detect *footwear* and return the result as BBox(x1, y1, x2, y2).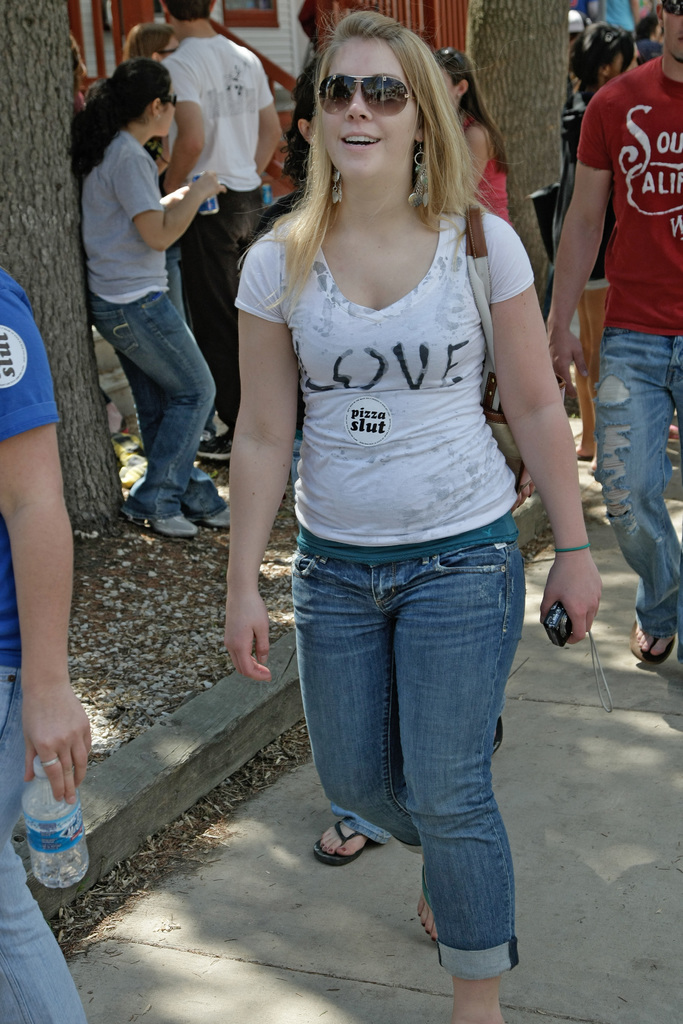
BBox(121, 515, 196, 540).
